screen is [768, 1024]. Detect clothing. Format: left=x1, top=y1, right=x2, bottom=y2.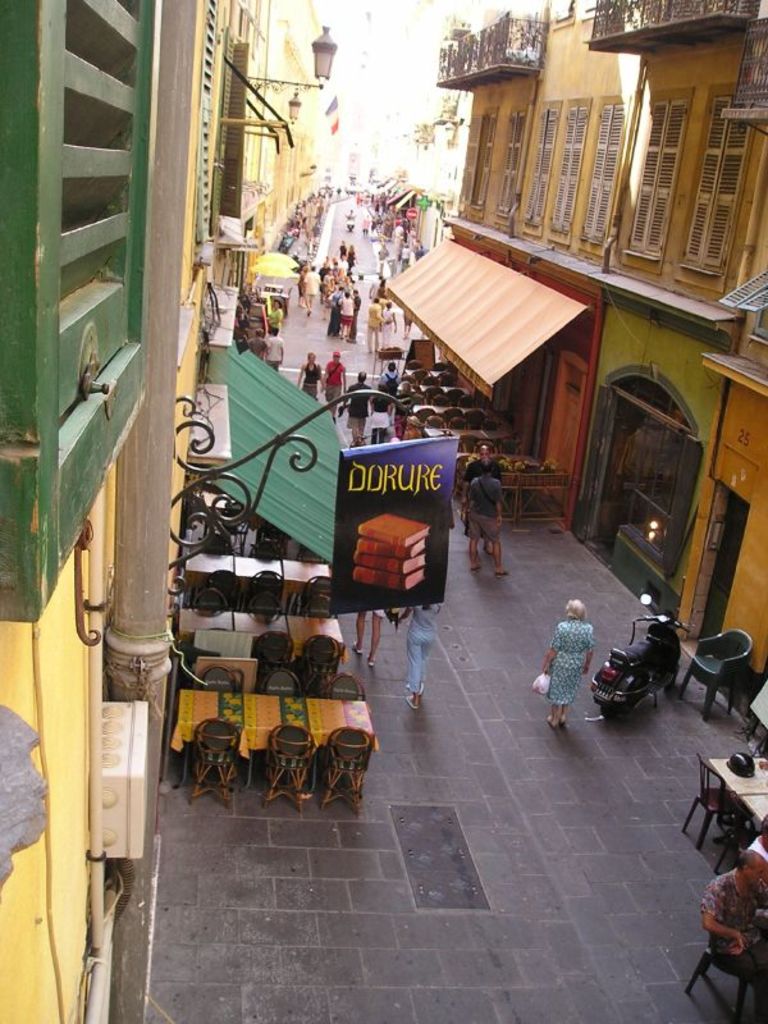
left=251, top=334, right=268, bottom=361.
